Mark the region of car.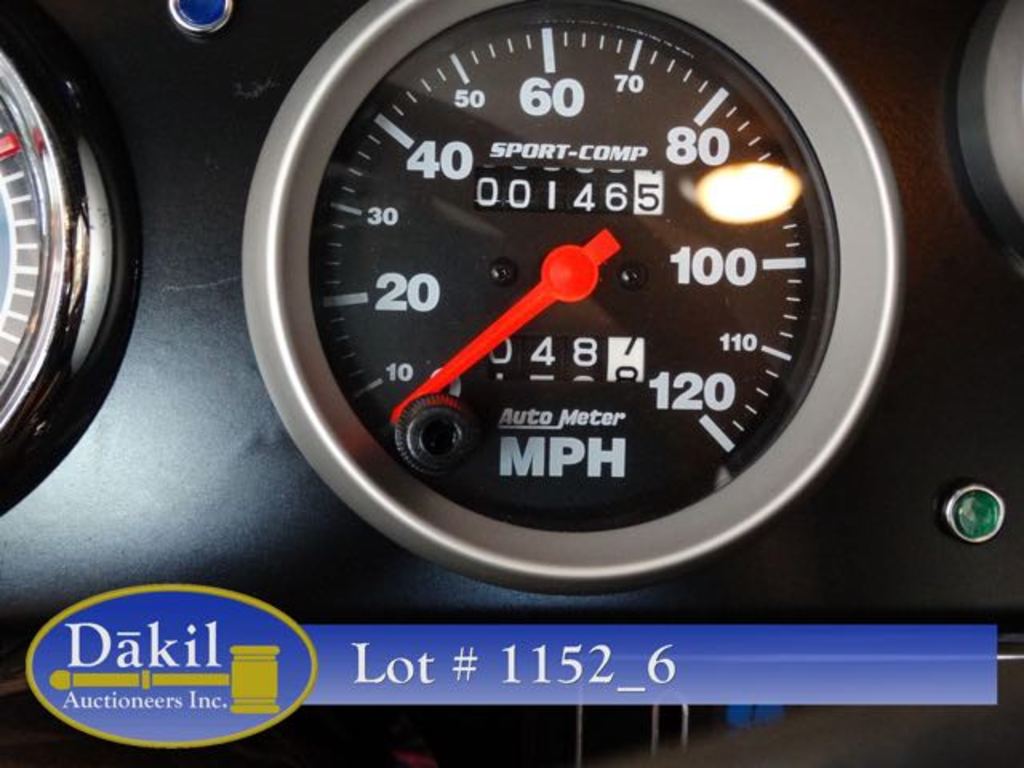
Region: rect(5, 0, 1022, 766).
